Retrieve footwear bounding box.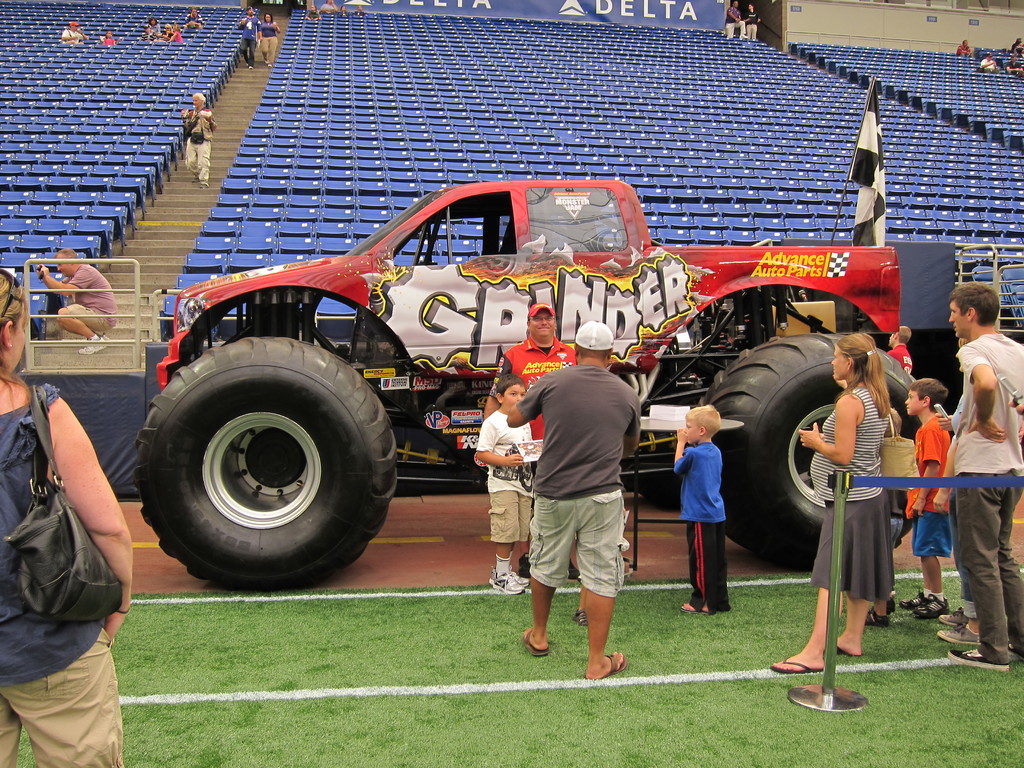
Bounding box: [914, 596, 955, 620].
